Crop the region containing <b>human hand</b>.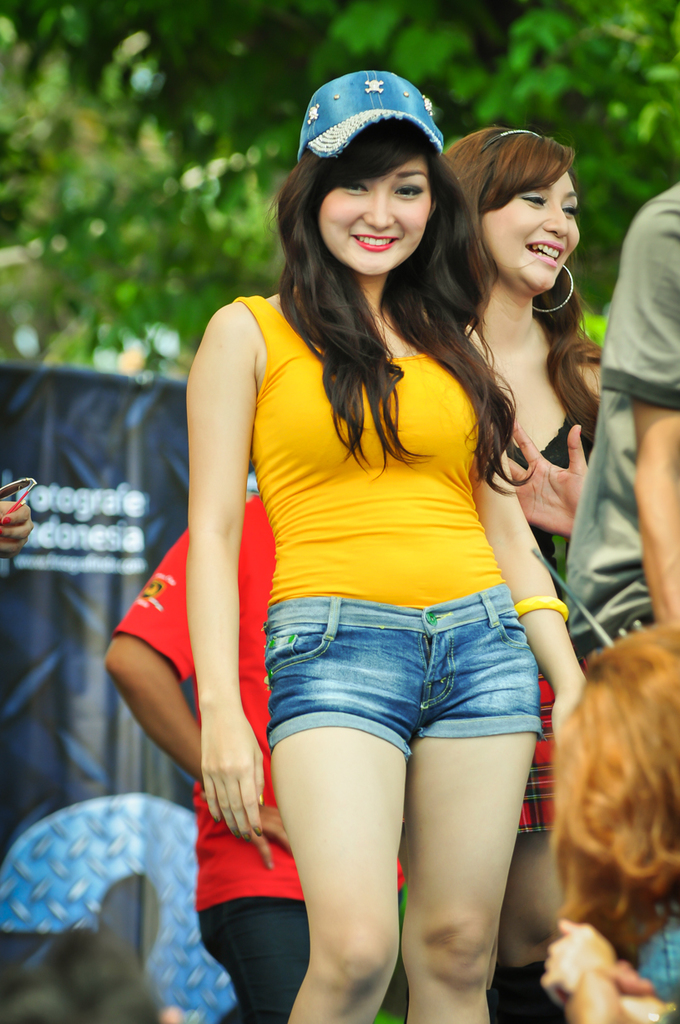
Crop region: Rect(199, 729, 264, 853).
